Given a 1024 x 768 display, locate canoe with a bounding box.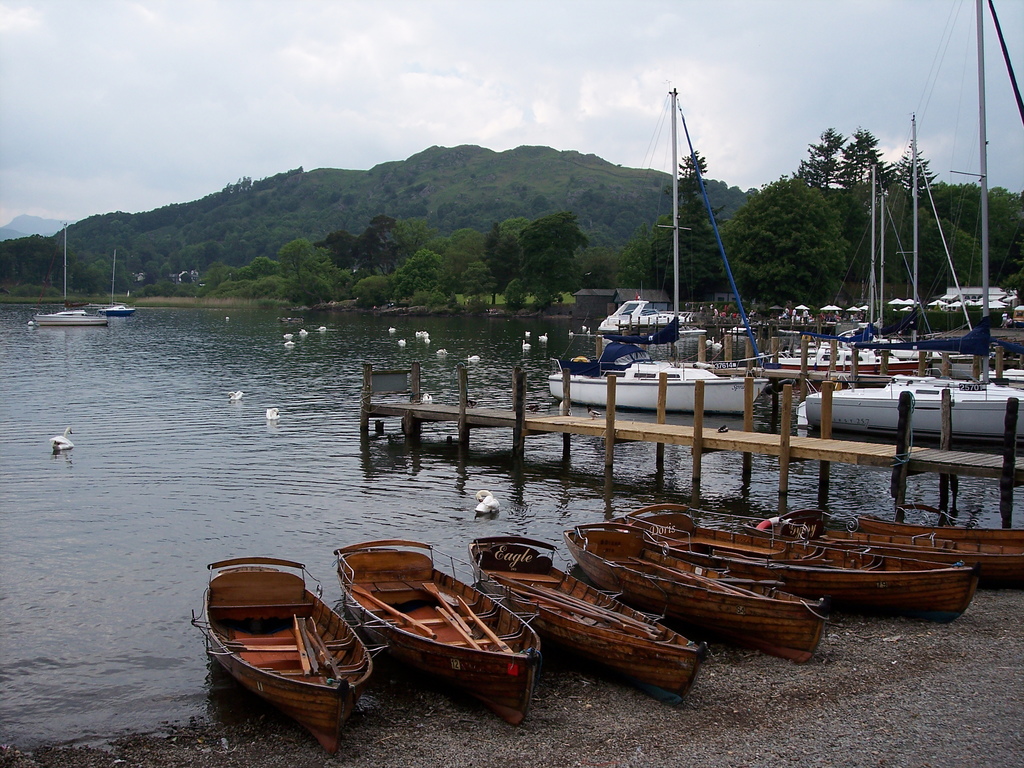
Located: (left=467, top=525, right=706, bottom=701).
